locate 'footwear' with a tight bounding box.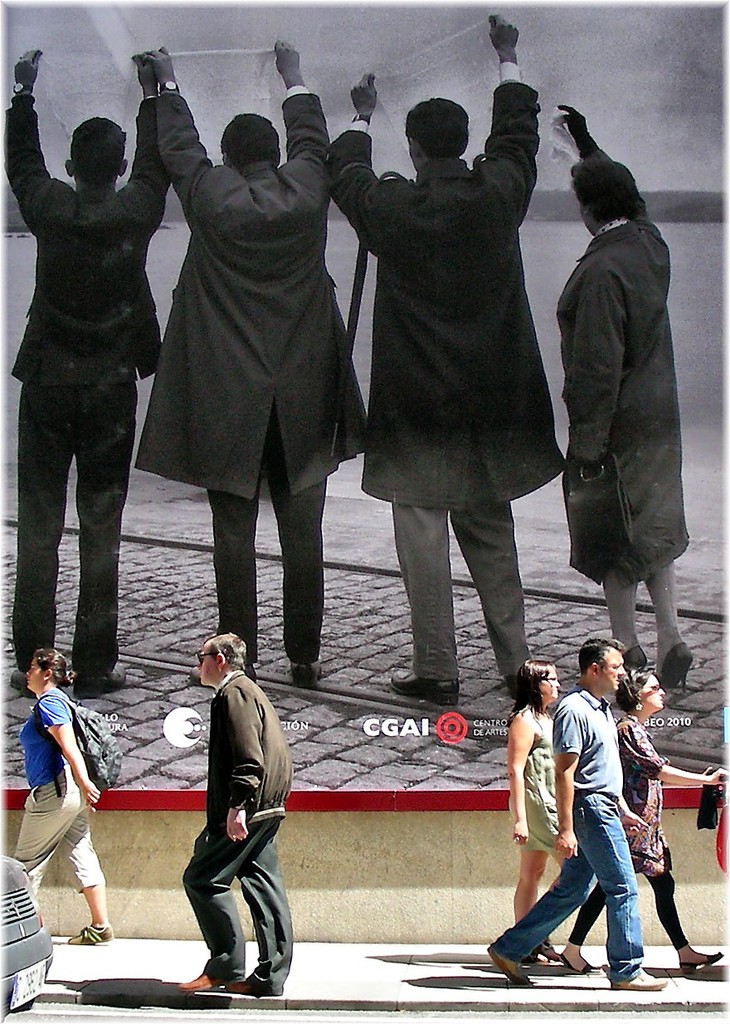
(x1=560, y1=960, x2=591, y2=974).
